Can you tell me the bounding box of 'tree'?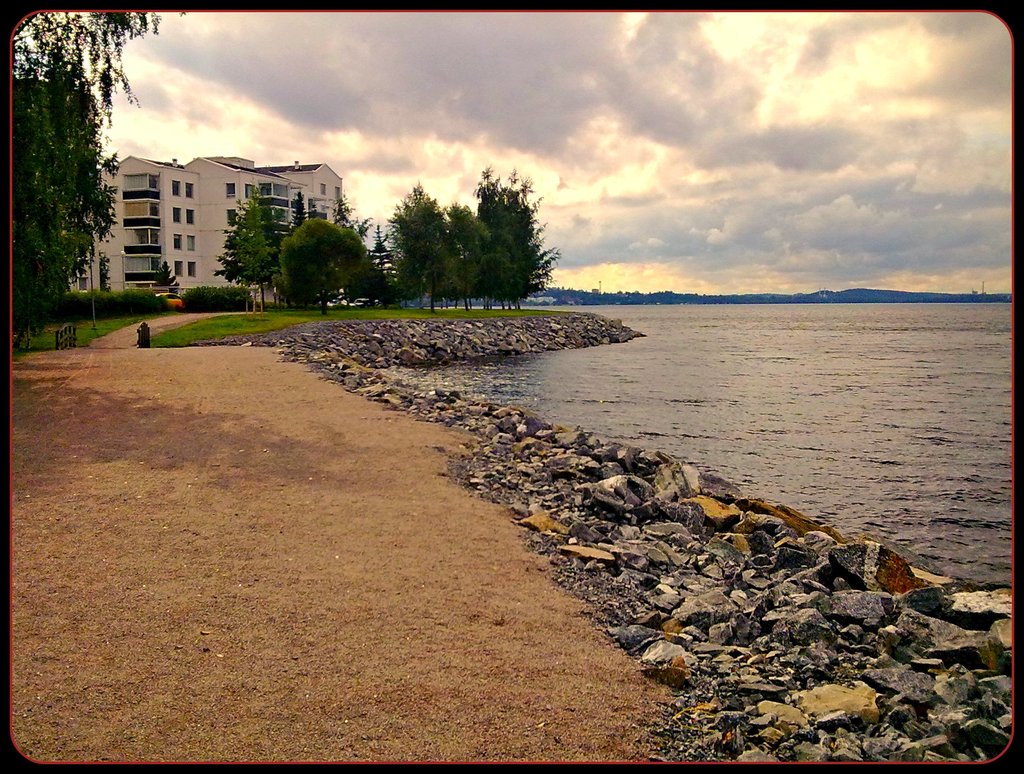
(476, 170, 543, 325).
